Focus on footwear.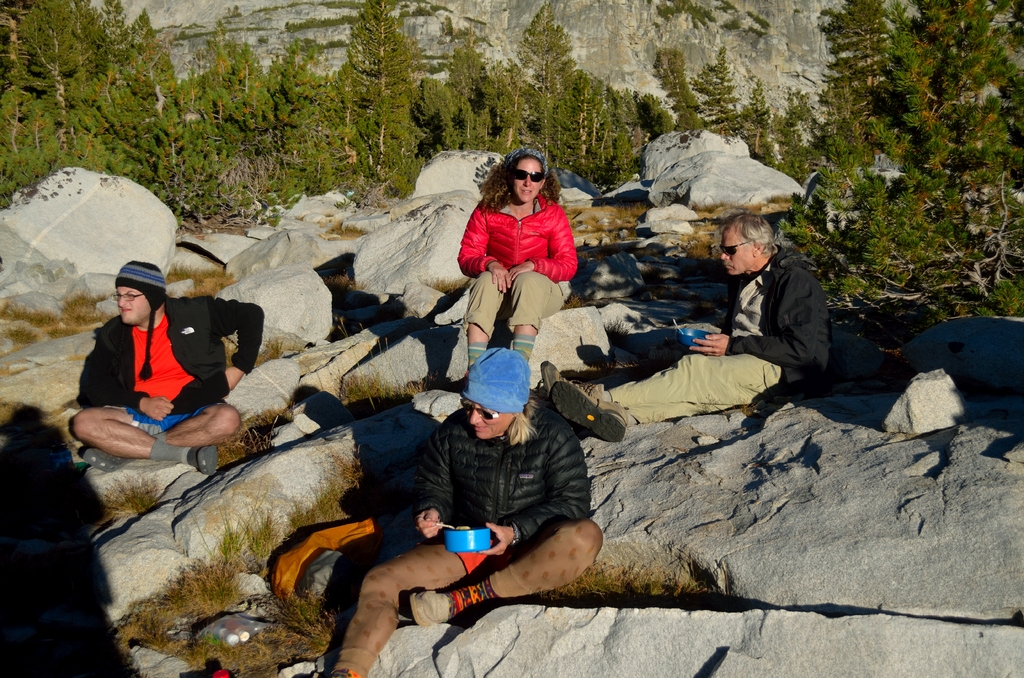
Focused at bbox=(403, 592, 445, 630).
